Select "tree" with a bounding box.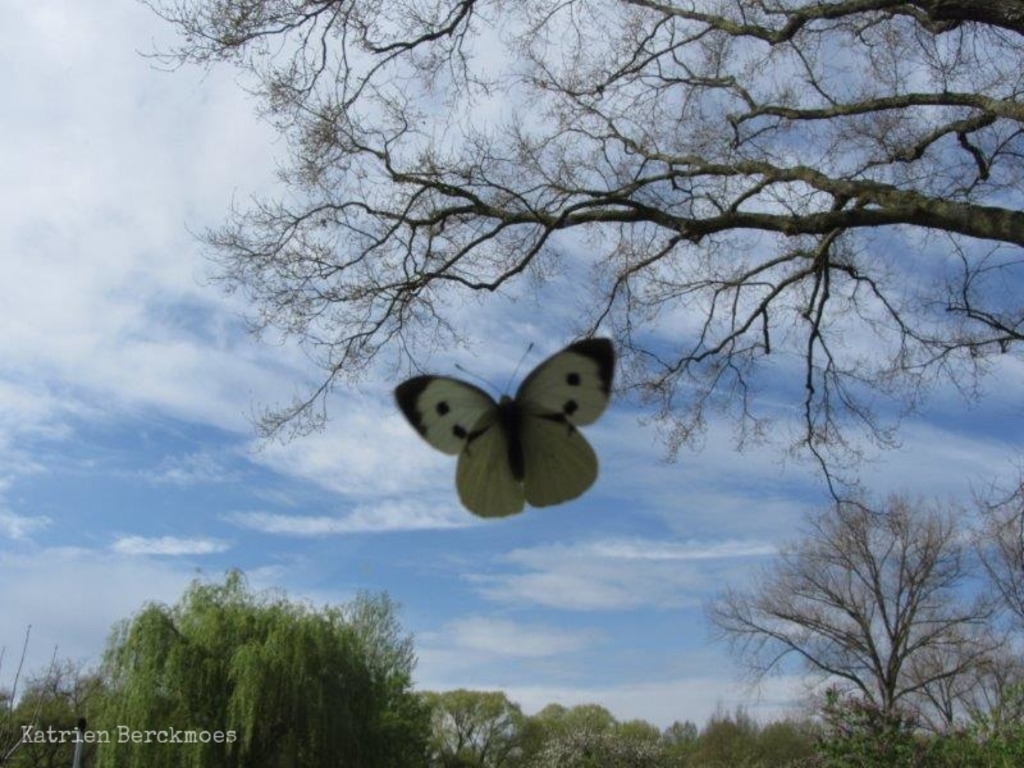
[left=696, top=477, right=987, bottom=767].
